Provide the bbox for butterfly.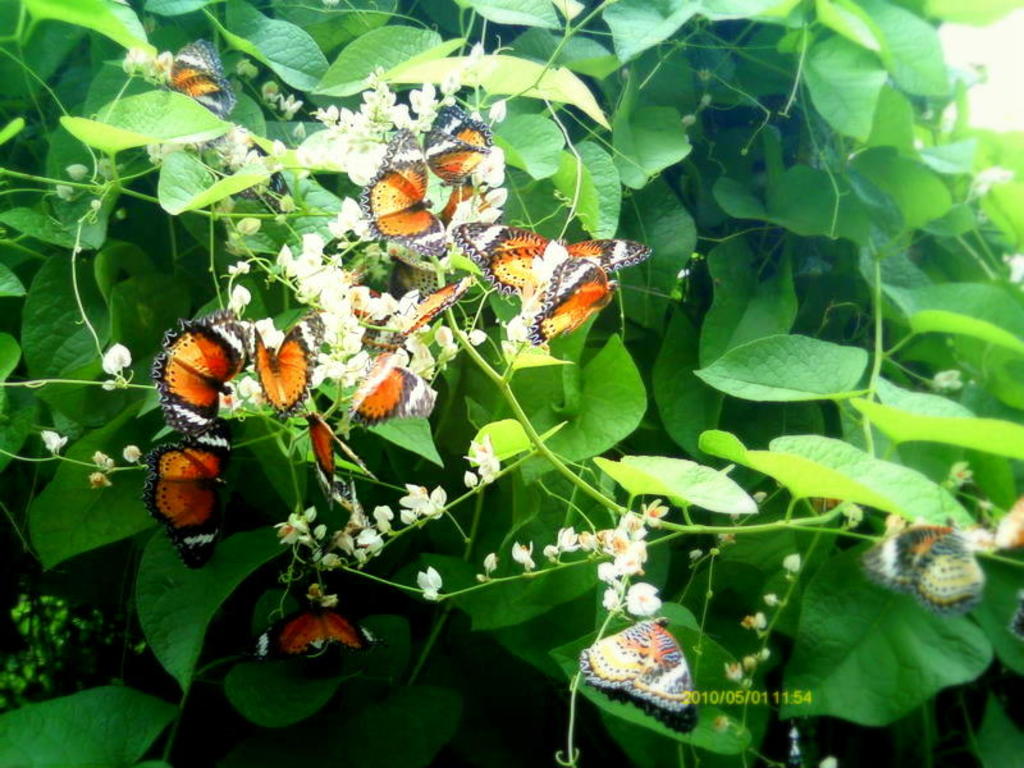
<box>589,614,709,750</box>.
